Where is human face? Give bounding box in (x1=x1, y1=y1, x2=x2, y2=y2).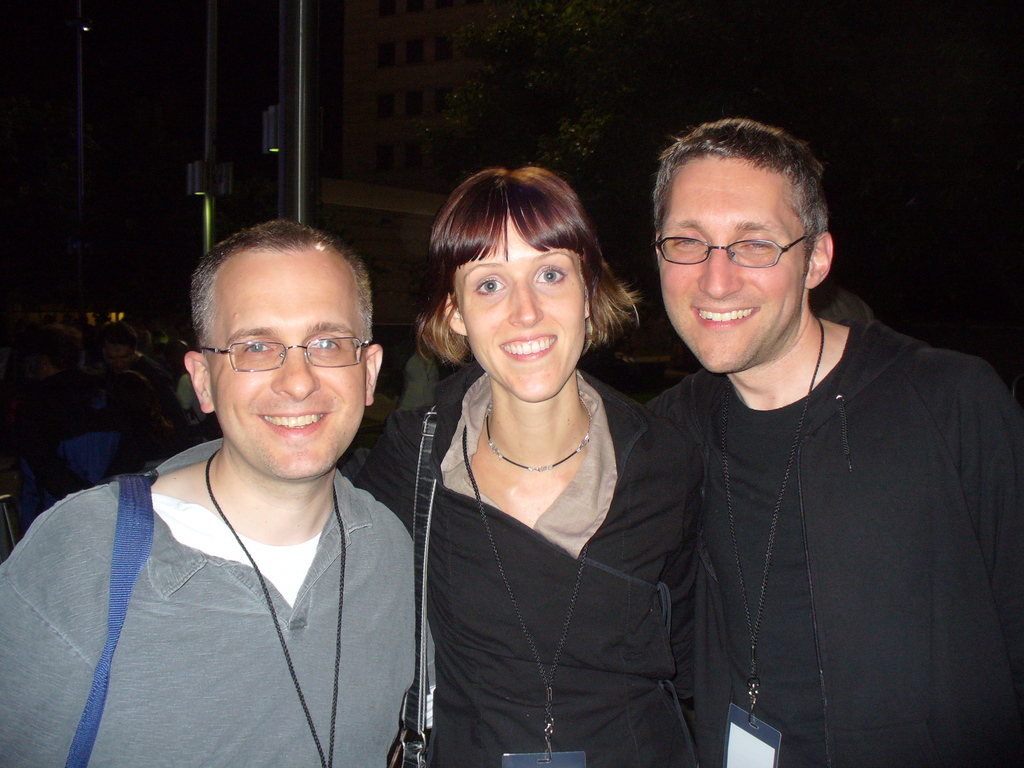
(x1=454, y1=206, x2=592, y2=404).
